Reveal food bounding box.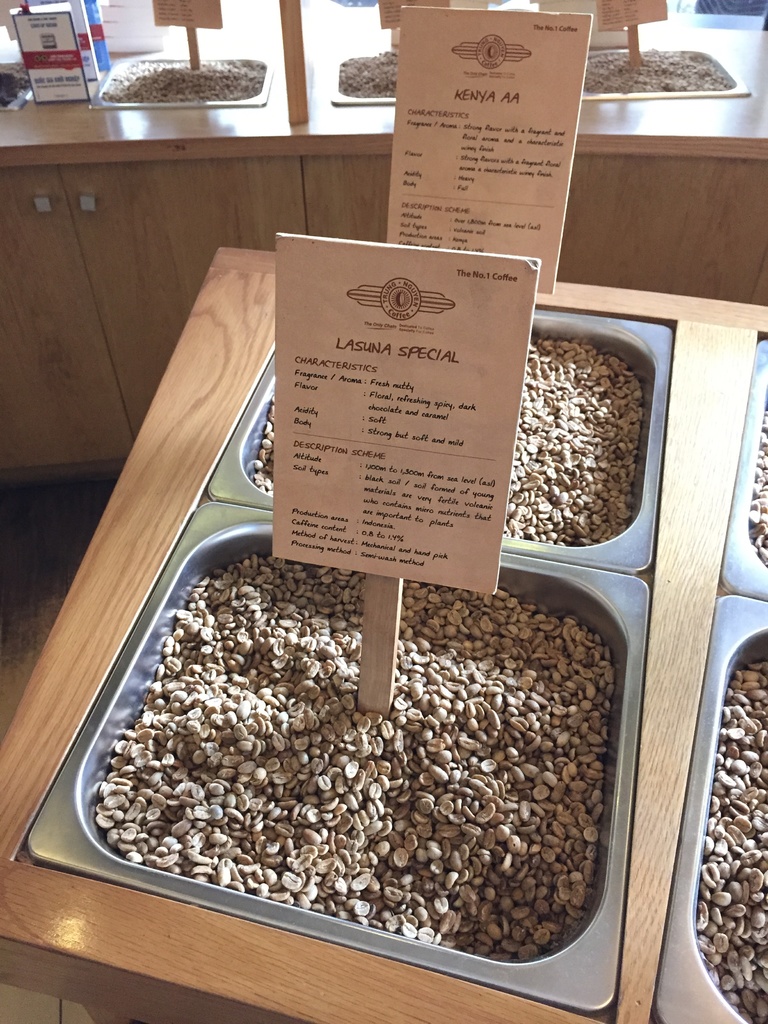
Revealed: x1=682, y1=645, x2=767, y2=1023.
